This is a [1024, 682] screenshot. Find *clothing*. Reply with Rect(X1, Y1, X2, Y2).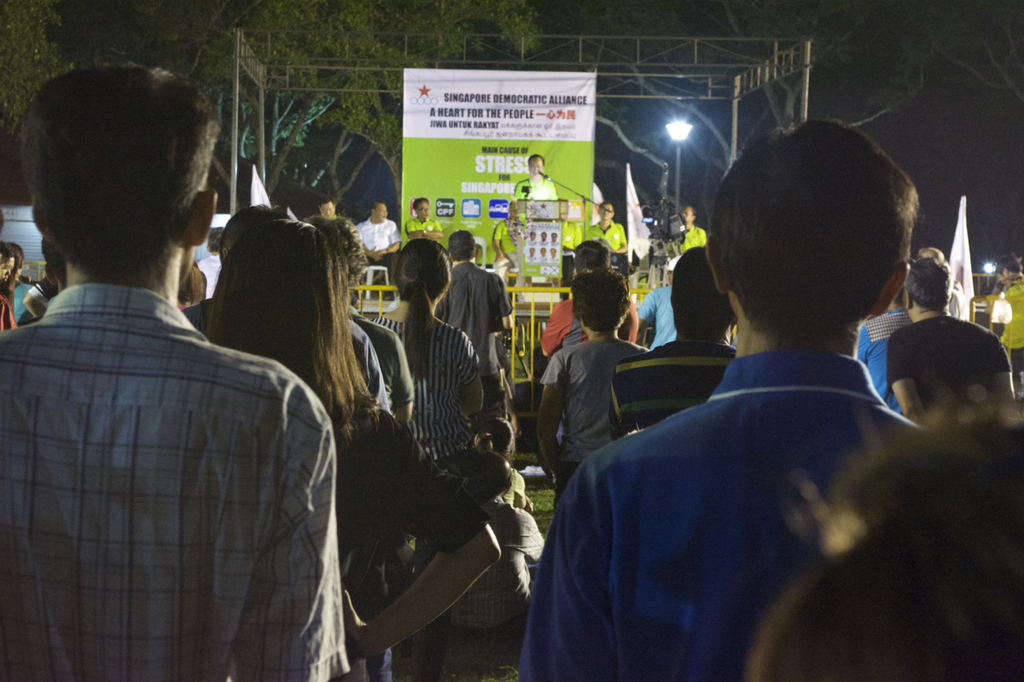
Rect(436, 259, 515, 435).
